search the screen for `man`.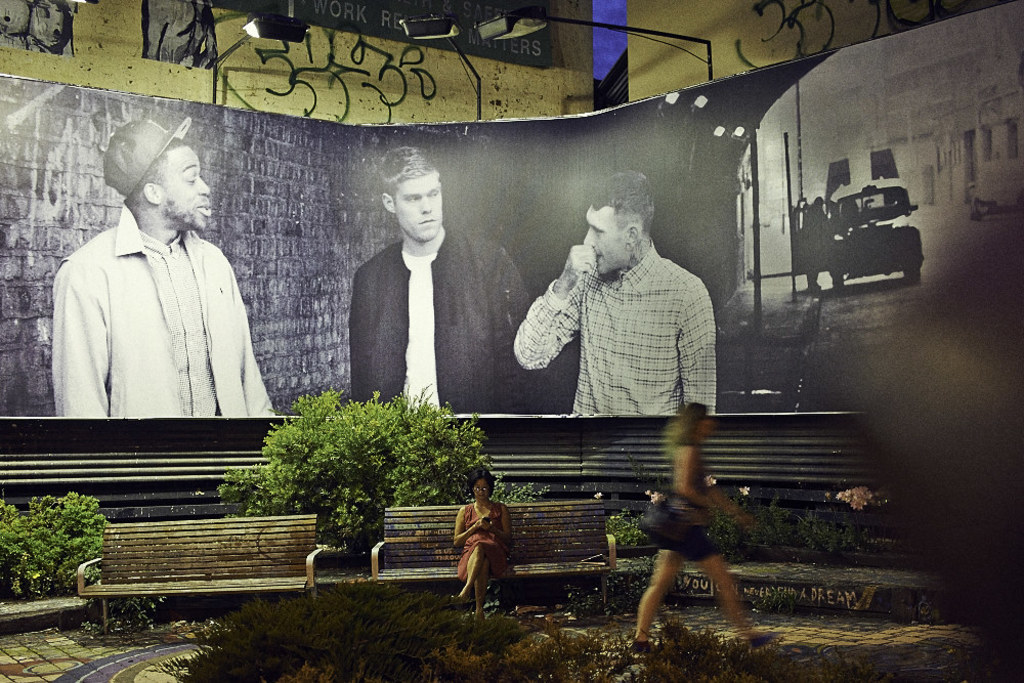
Found at 512,173,718,416.
